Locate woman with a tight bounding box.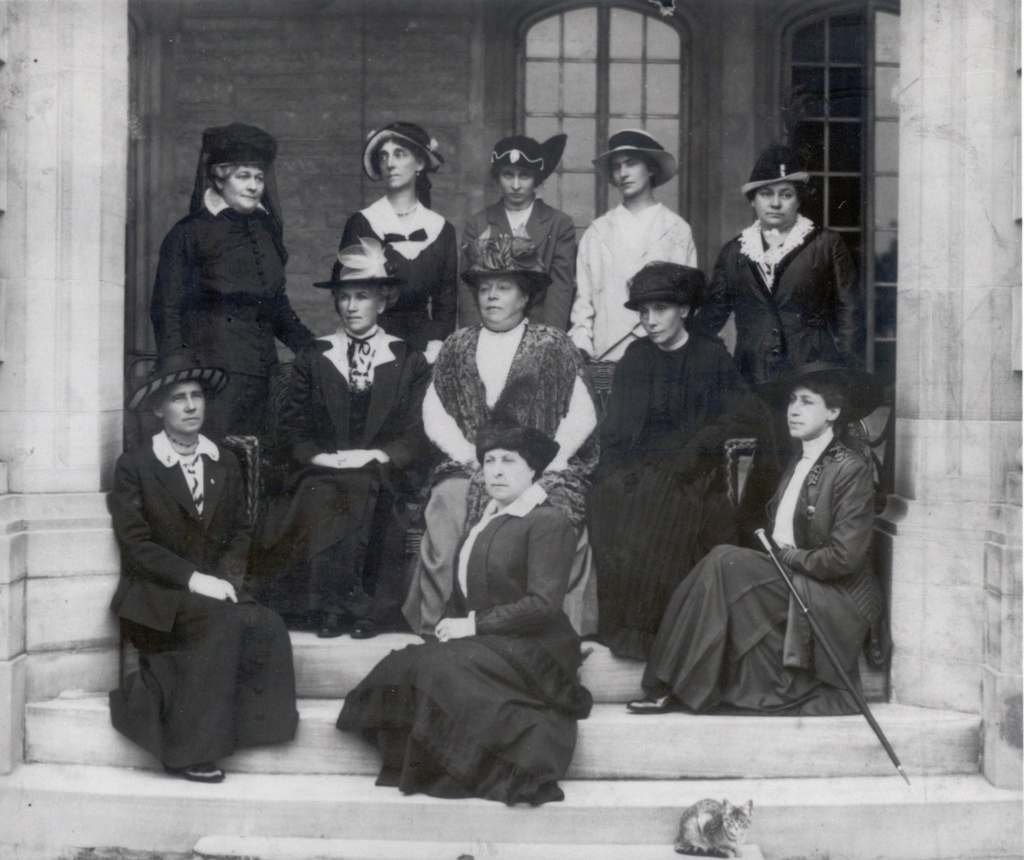
[330,415,595,805].
